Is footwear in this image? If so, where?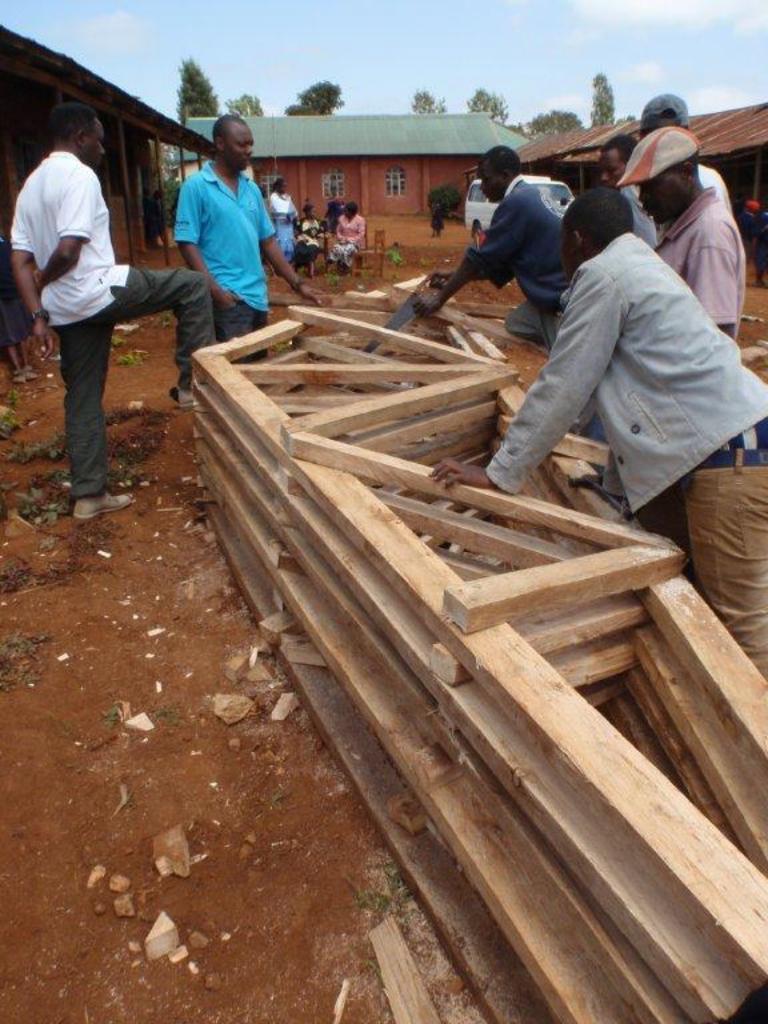
Yes, at (left=68, top=492, right=140, bottom=517).
